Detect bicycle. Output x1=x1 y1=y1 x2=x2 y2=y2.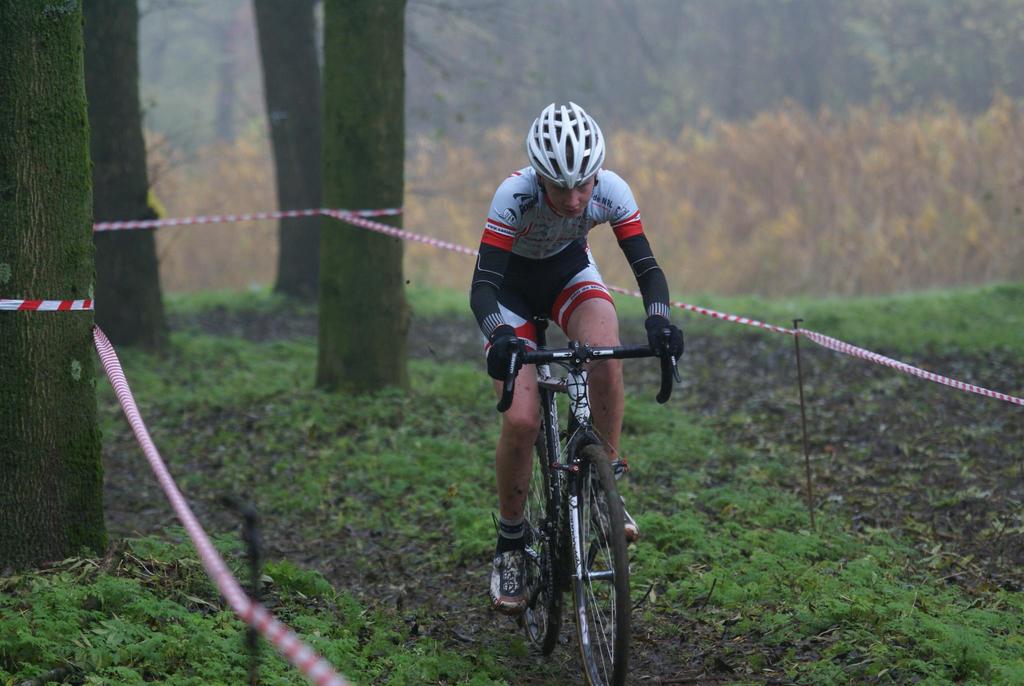
x1=484 y1=292 x2=662 y2=663.
